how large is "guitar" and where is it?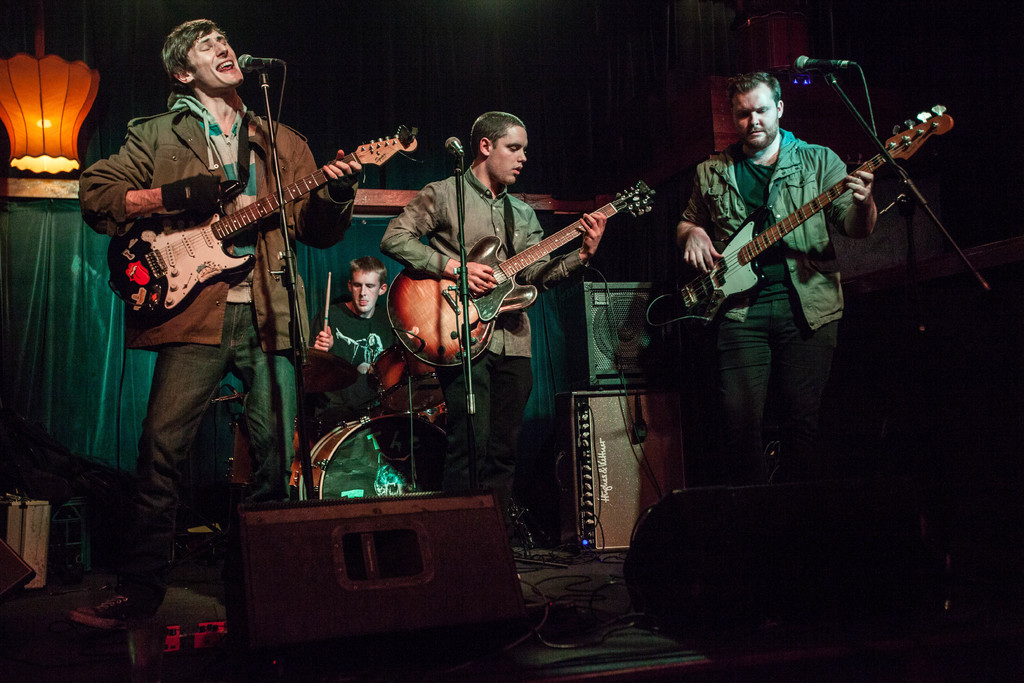
Bounding box: {"left": 673, "top": 103, "right": 959, "bottom": 315}.
